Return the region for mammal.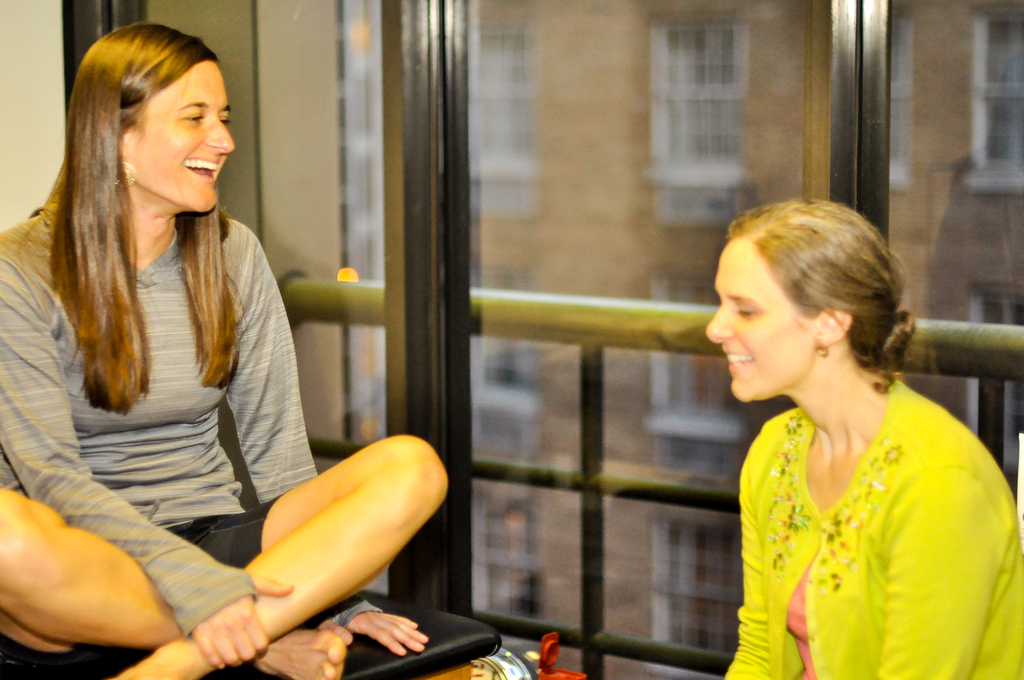
<box>707,198,1023,679</box>.
